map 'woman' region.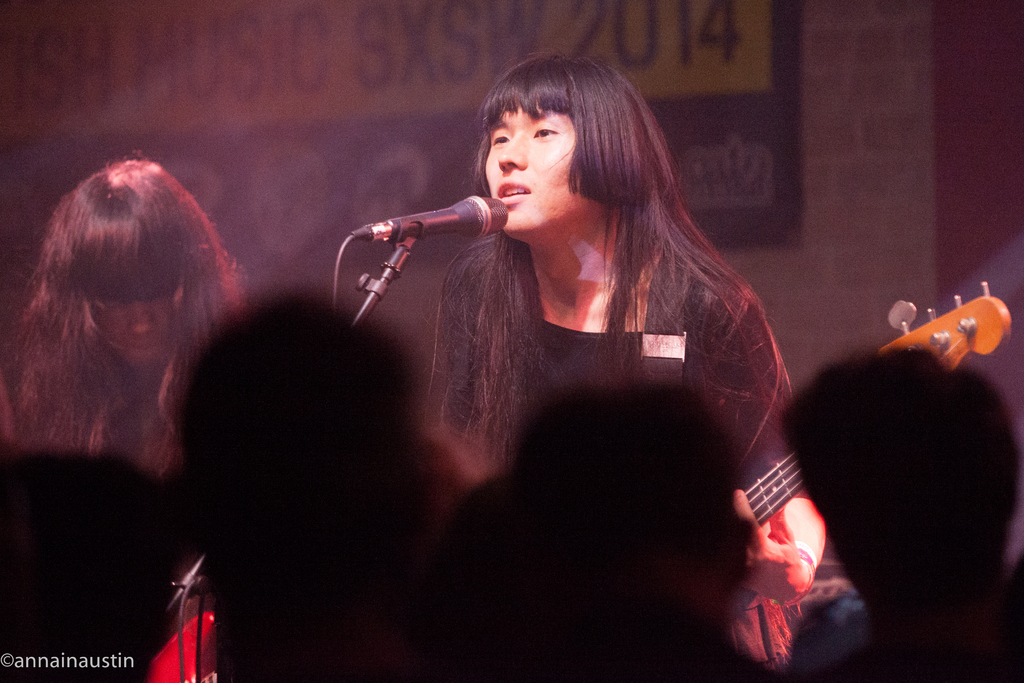
Mapped to x1=4, y1=157, x2=241, y2=682.
